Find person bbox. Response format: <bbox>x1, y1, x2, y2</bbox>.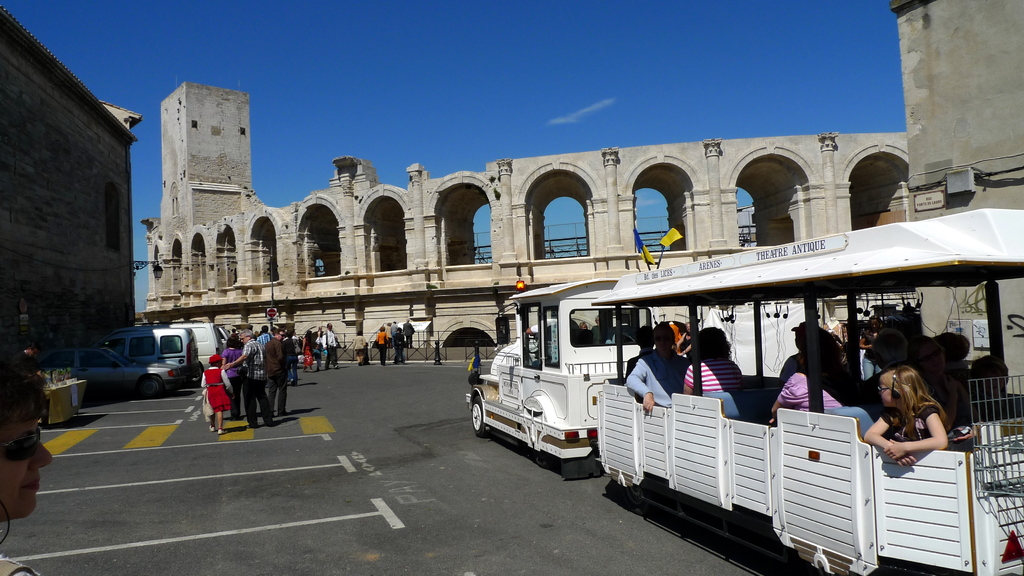
<bbox>303, 328, 320, 373</bbox>.
